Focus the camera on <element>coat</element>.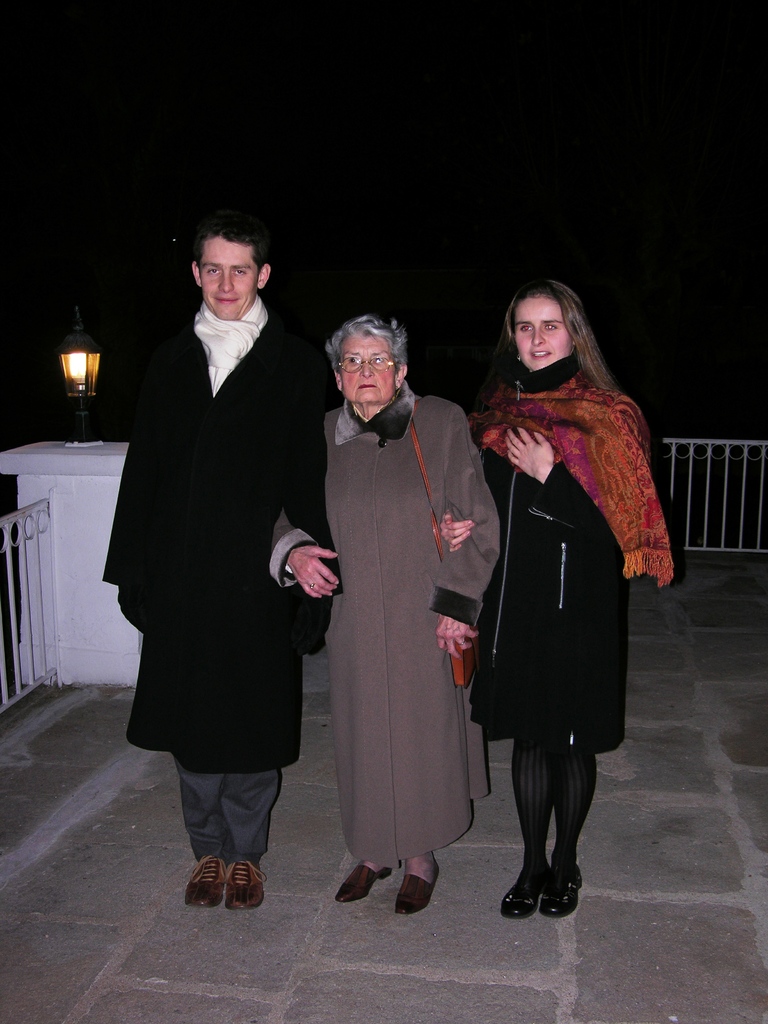
Focus region: 471, 354, 634, 755.
